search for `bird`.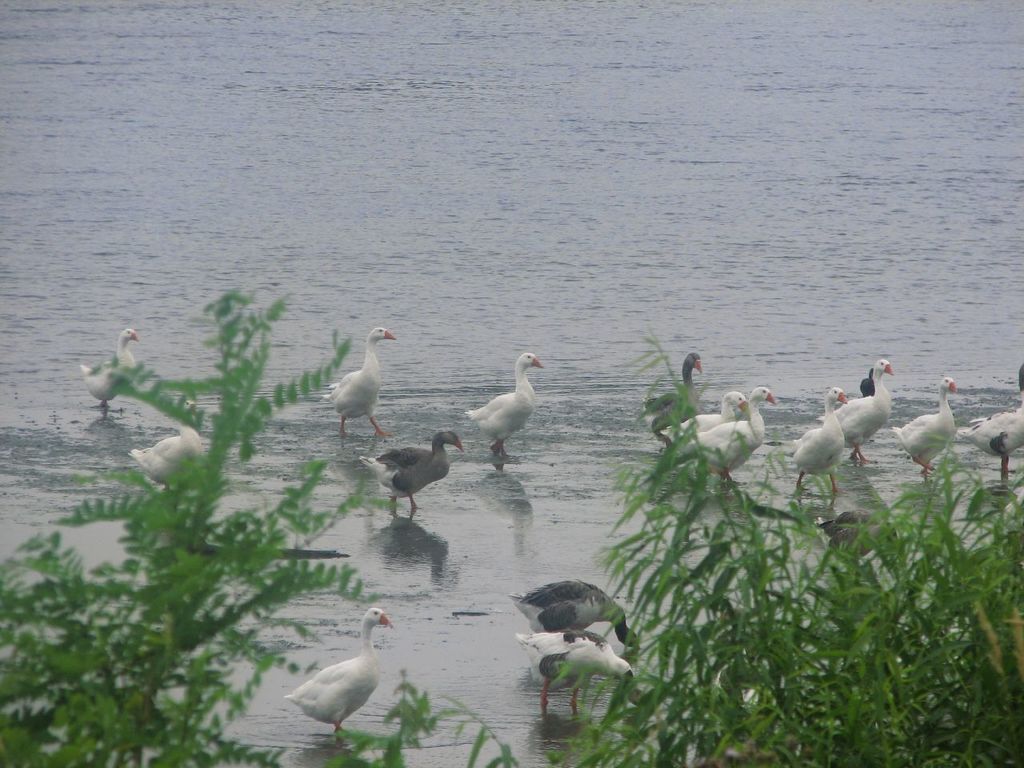
Found at (left=646, top=350, right=706, bottom=417).
